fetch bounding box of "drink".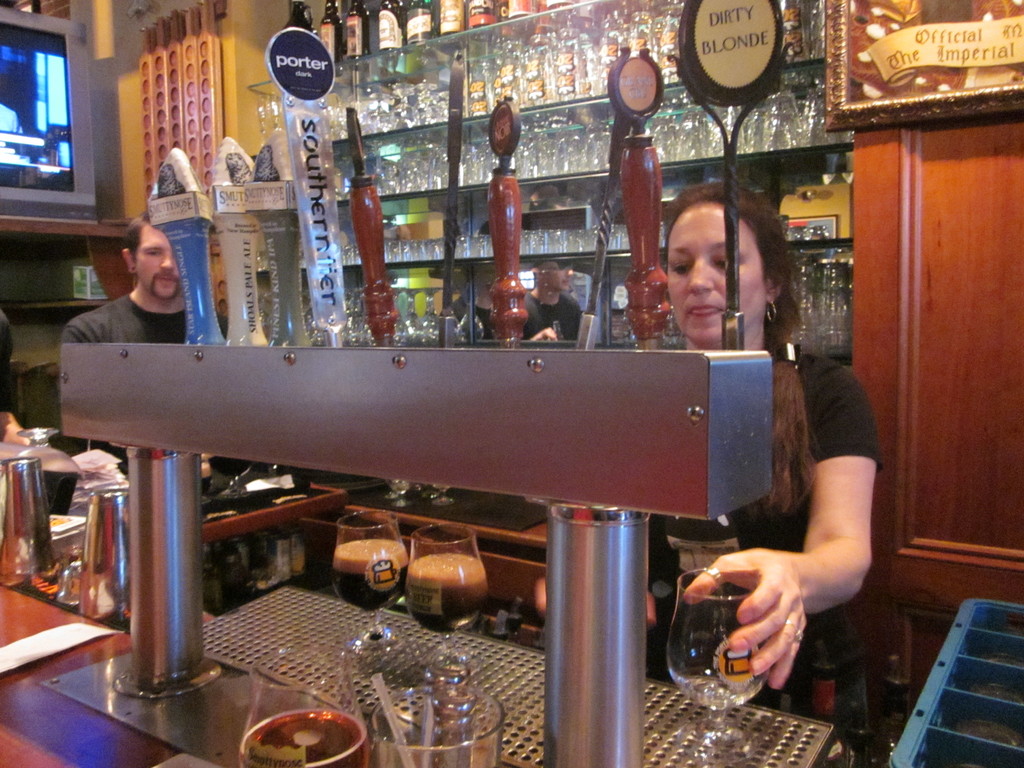
Bbox: (x1=377, y1=0, x2=404, y2=59).
